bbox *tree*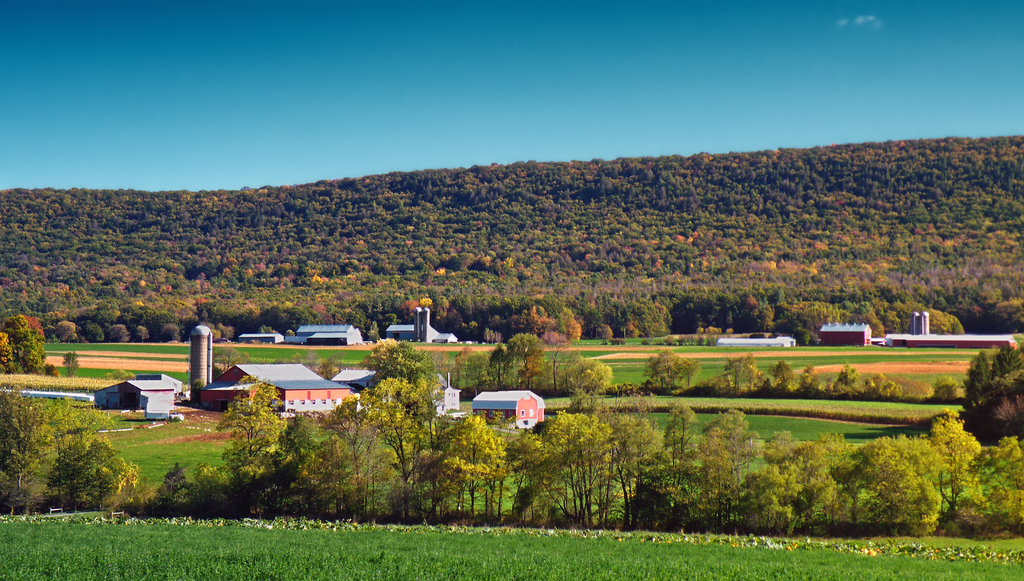
<box>369,339,425,379</box>
